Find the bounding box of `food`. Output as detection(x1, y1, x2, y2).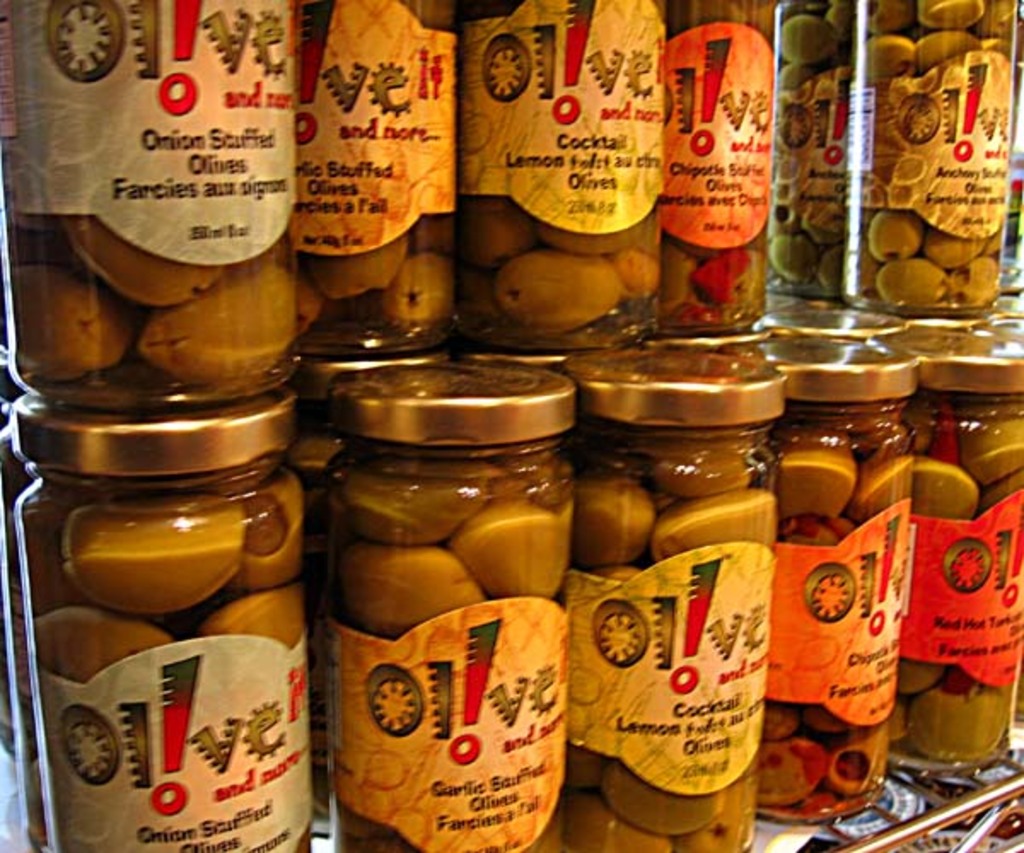
detection(746, 723, 828, 810).
